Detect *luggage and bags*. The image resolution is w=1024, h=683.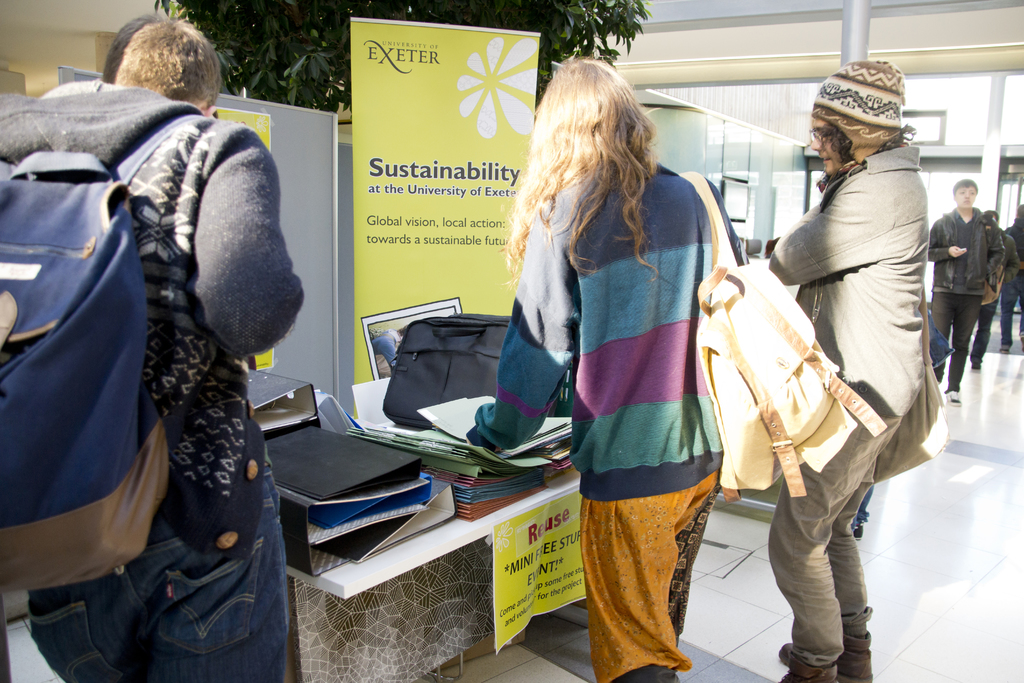
(868, 273, 950, 486).
